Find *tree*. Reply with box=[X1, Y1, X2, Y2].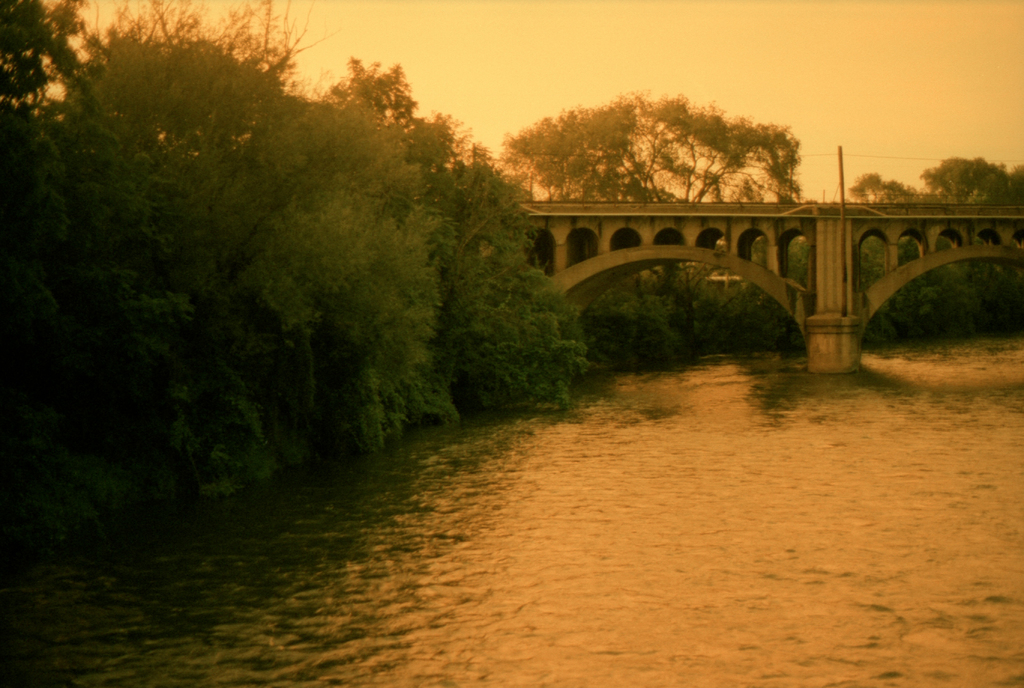
box=[921, 150, 1023, 239].
